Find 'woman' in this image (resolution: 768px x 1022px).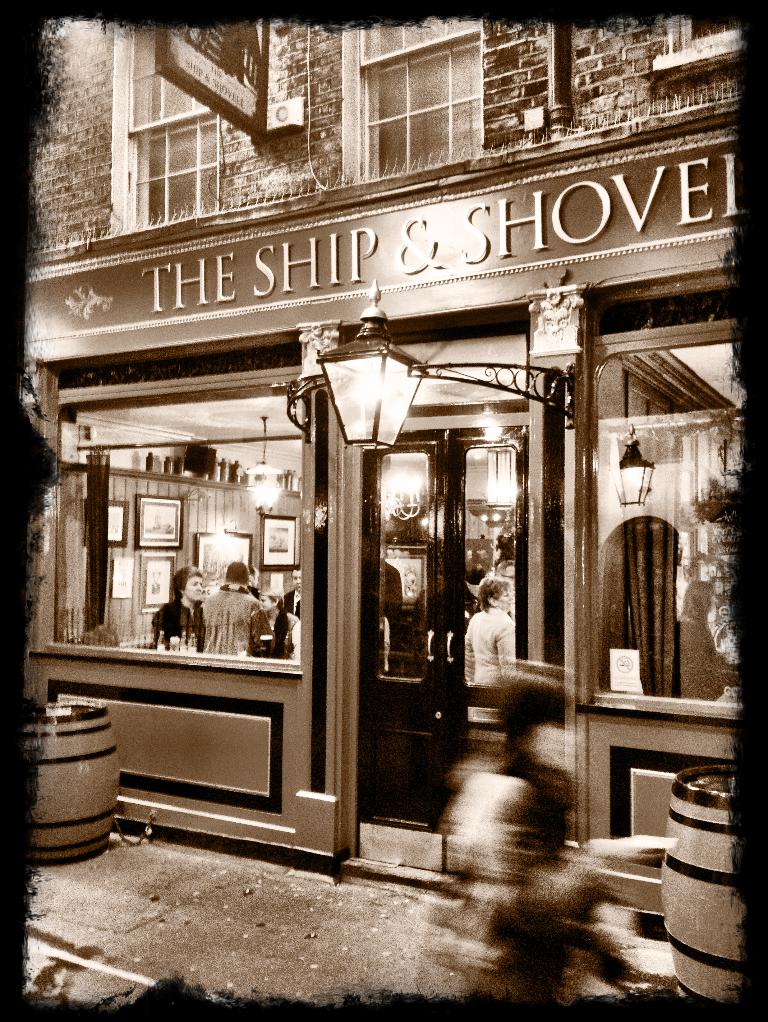
445 554 534 769.
